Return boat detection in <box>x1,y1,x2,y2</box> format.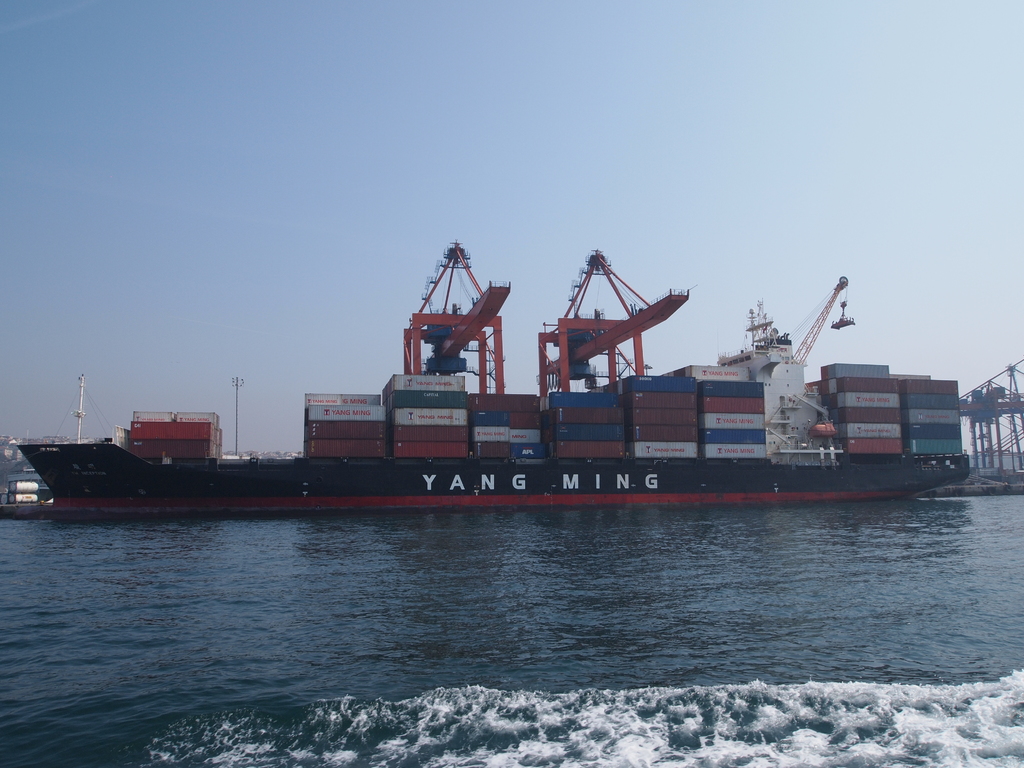
<box>19,236,980,519</box>.
